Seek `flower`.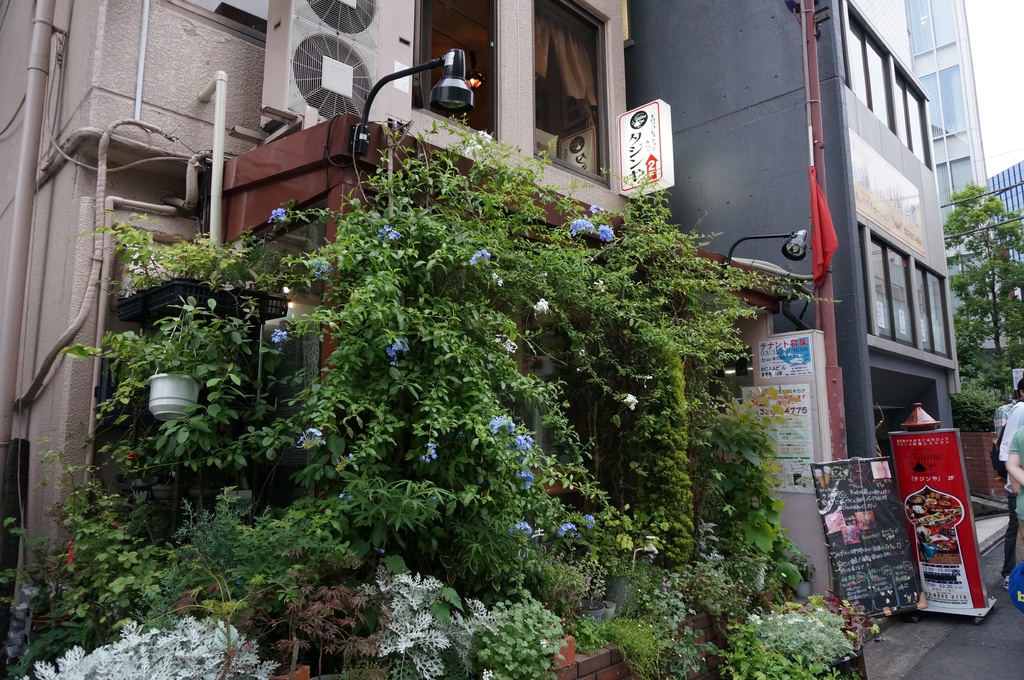
488:412:515:429.
